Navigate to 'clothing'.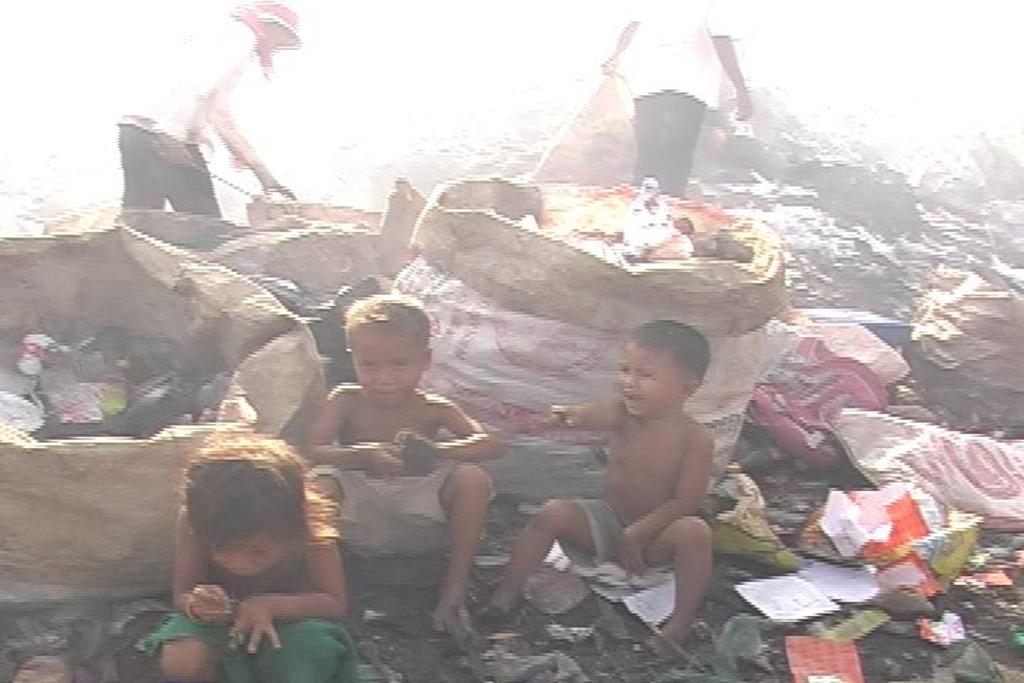
Navigation target: region(134, 609, 356, 682).
